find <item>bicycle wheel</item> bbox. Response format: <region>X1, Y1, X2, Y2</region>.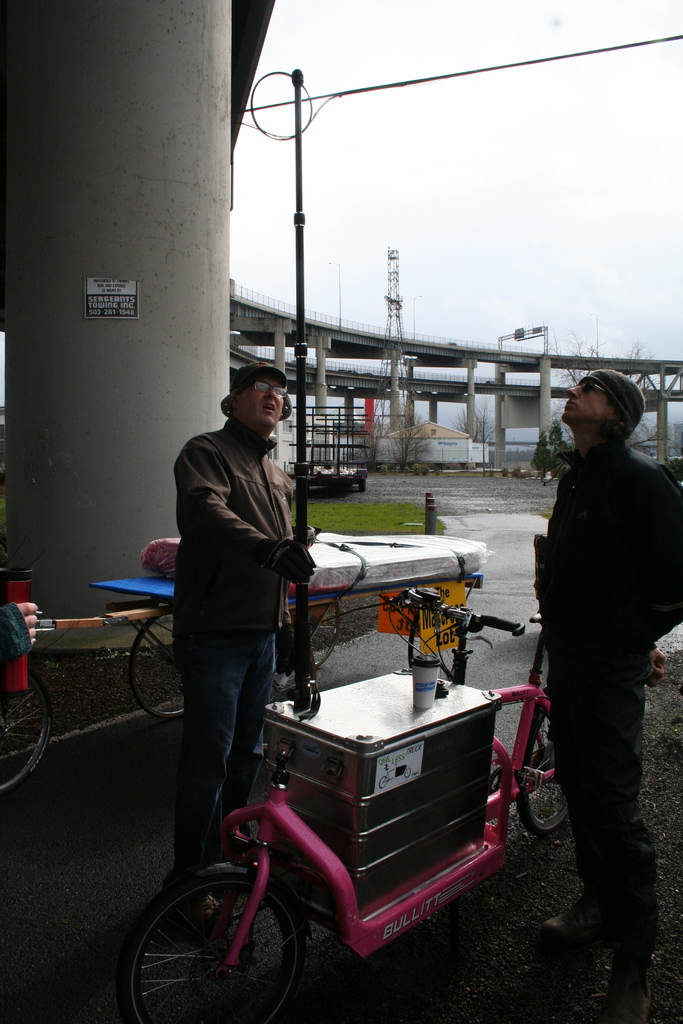
<region>129, 869, 318, 1013</region>.
